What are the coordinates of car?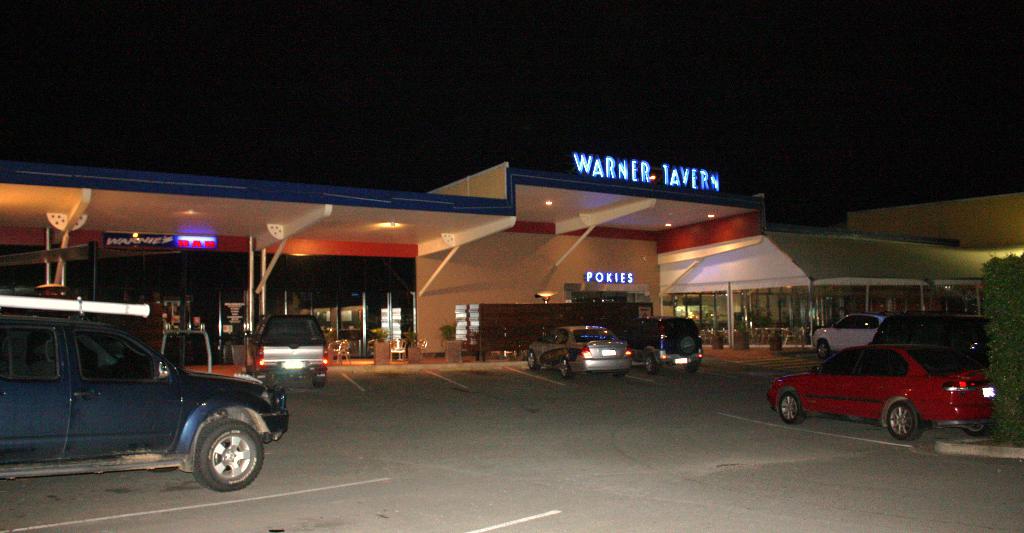
bbox=(815, 316, 886, 357).
